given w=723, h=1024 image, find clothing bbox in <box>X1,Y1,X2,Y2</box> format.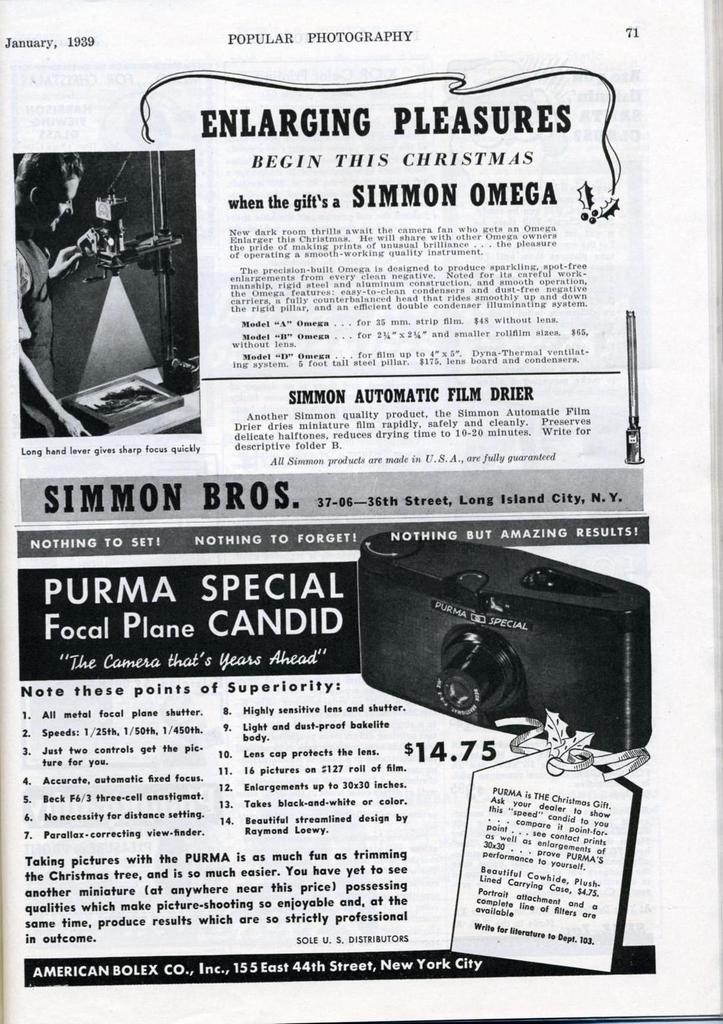
<box>15,238,55,440</box>.
